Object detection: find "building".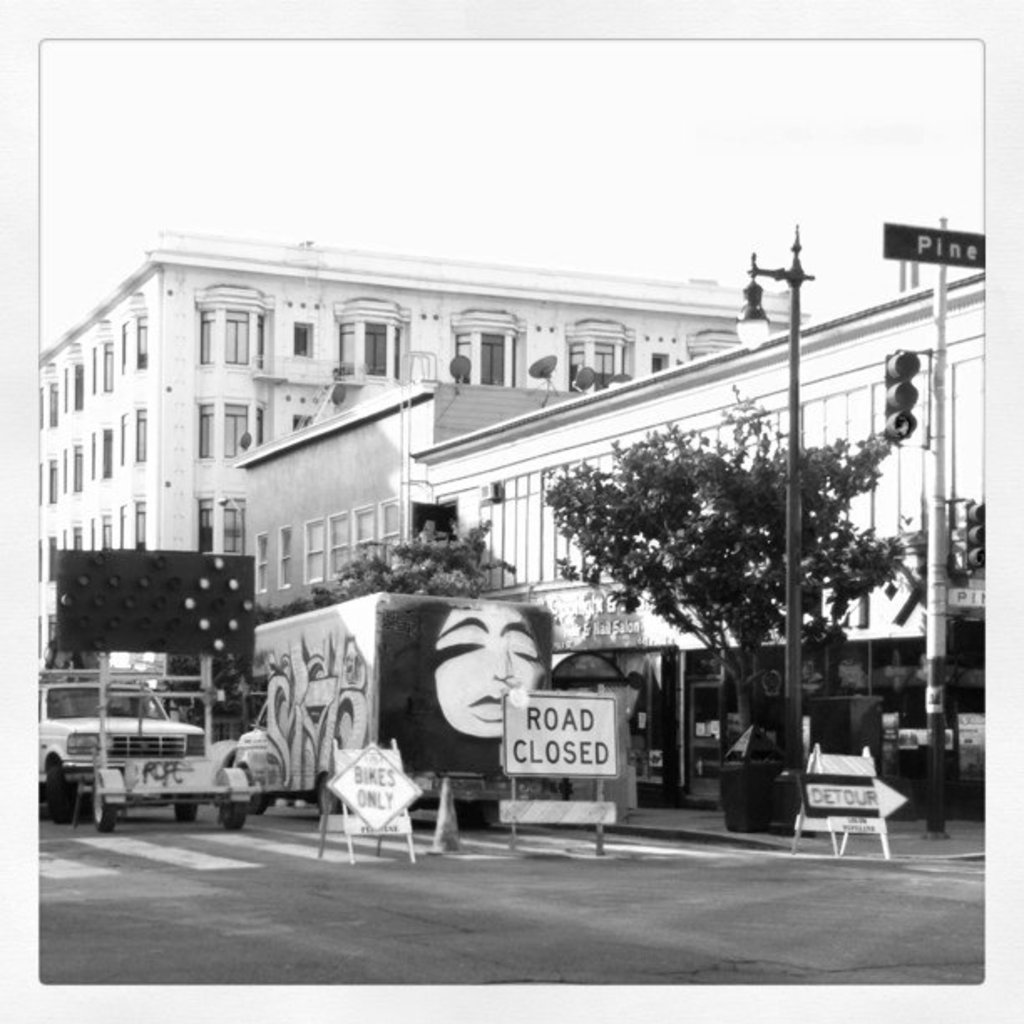
Rect(408, 269, 991, 775).
